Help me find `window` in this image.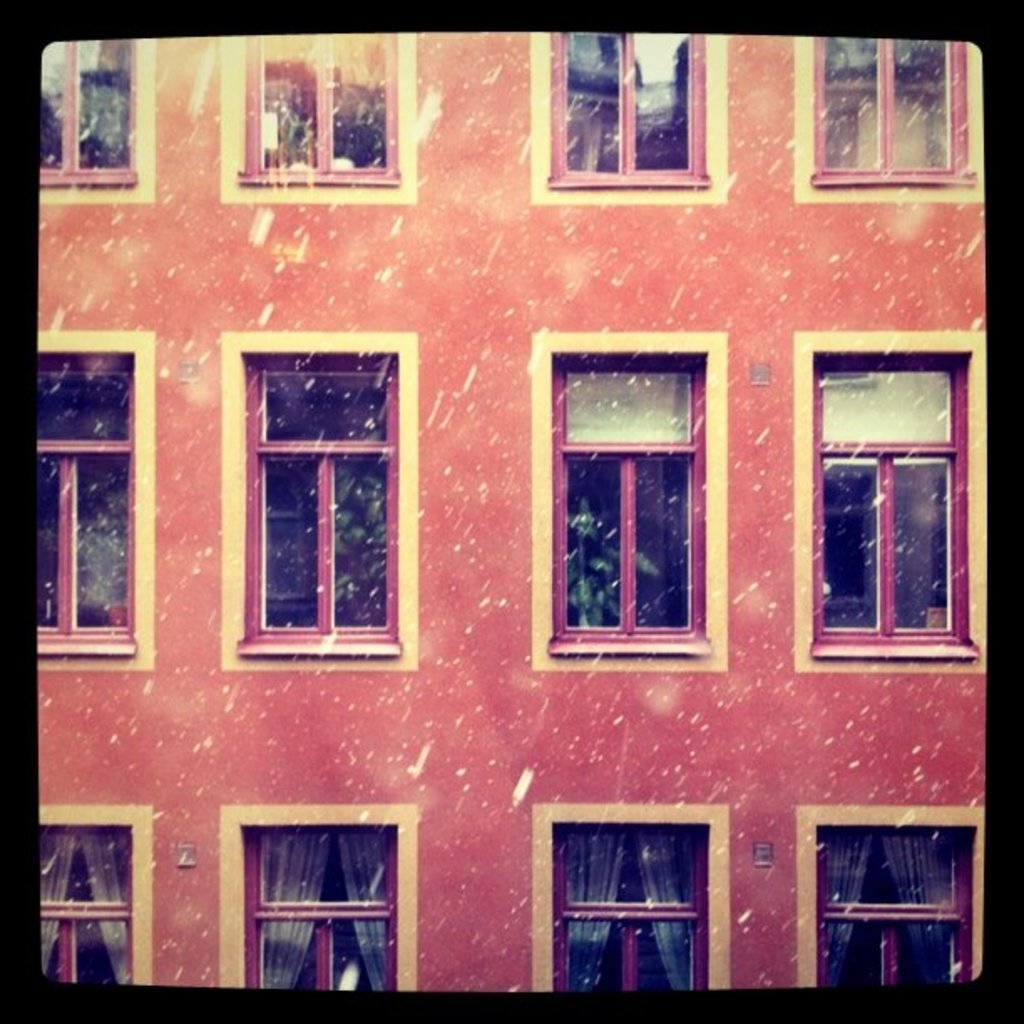
Found it: <region>38, 827, 132, 980</region>.
